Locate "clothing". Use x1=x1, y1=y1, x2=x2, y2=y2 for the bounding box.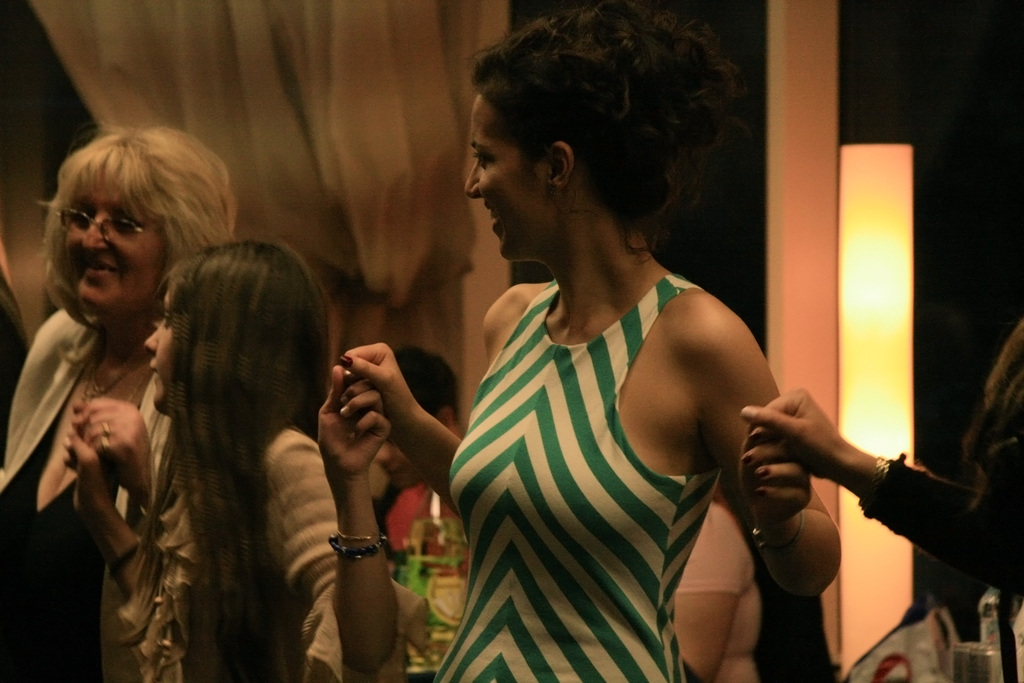
x1=381, y1=487, x2=477, y2=607.
